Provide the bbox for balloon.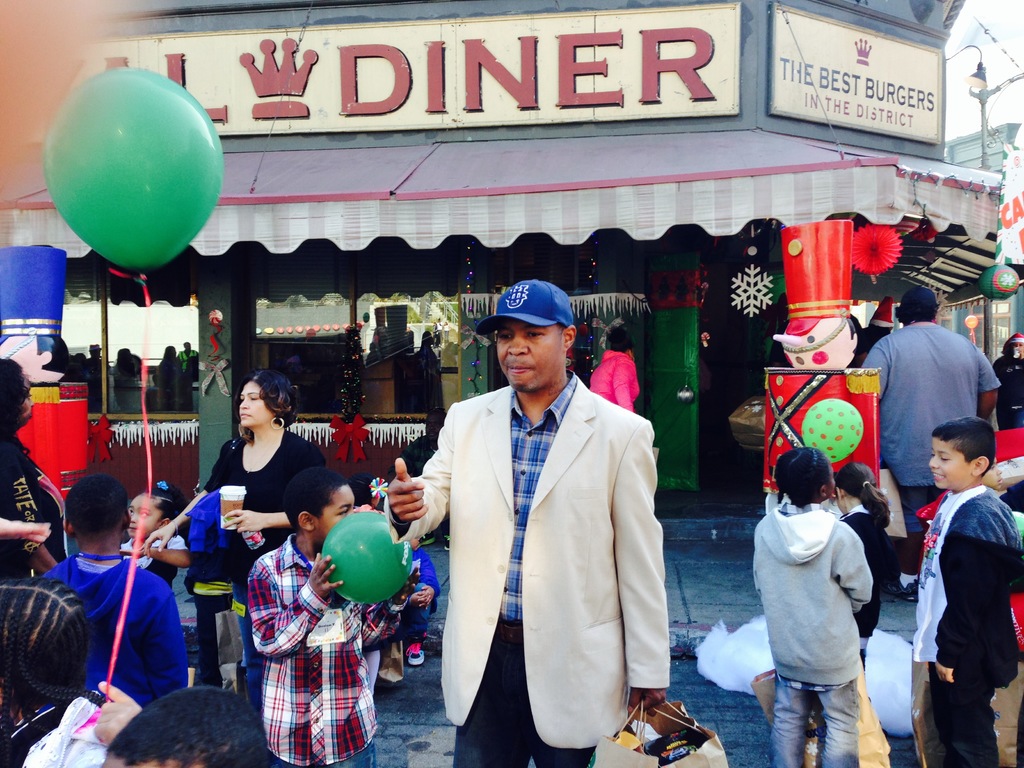
[left=50, top=58, right=217, bottom=289].
